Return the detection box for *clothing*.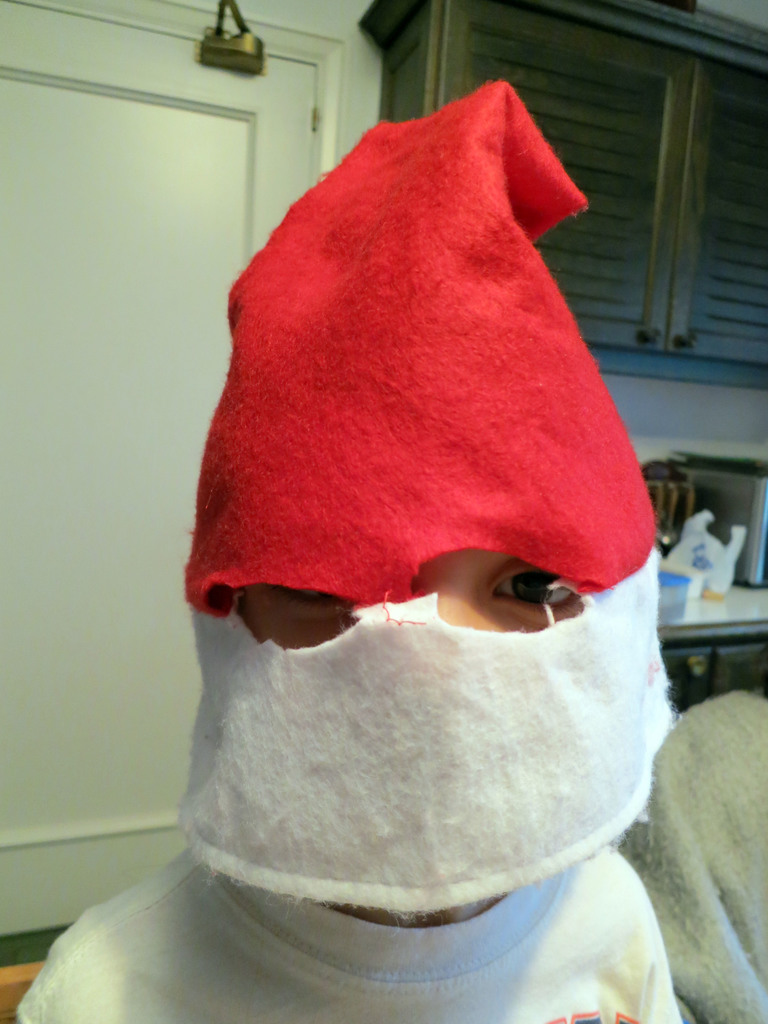
locate(16, 841, 683, 1023).
